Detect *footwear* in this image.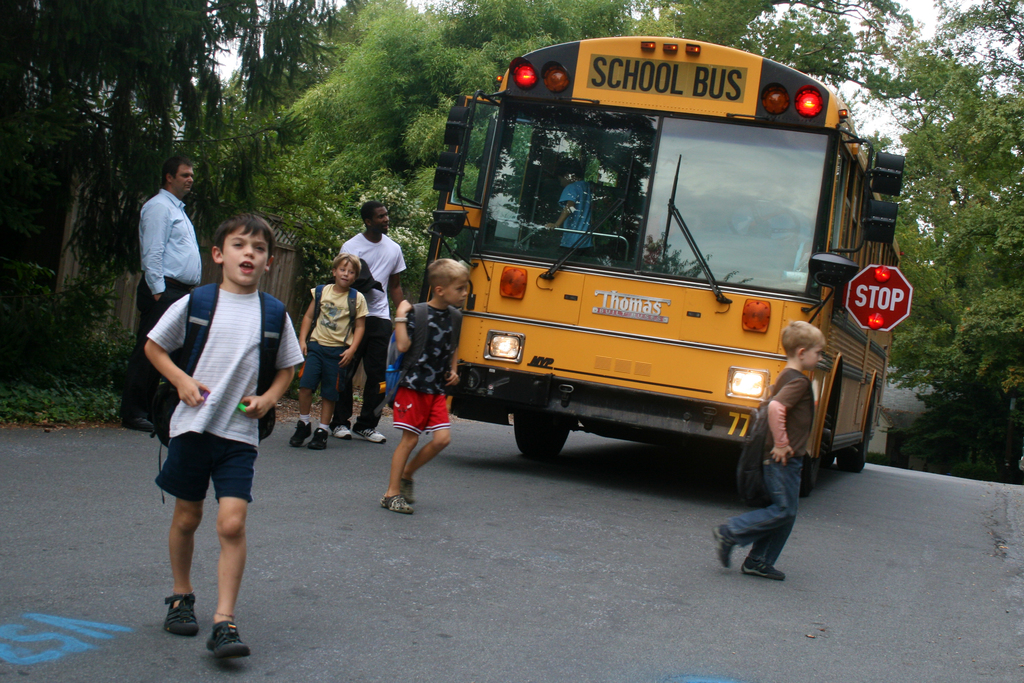
Detection: <box>204,620,251,656</box>.
